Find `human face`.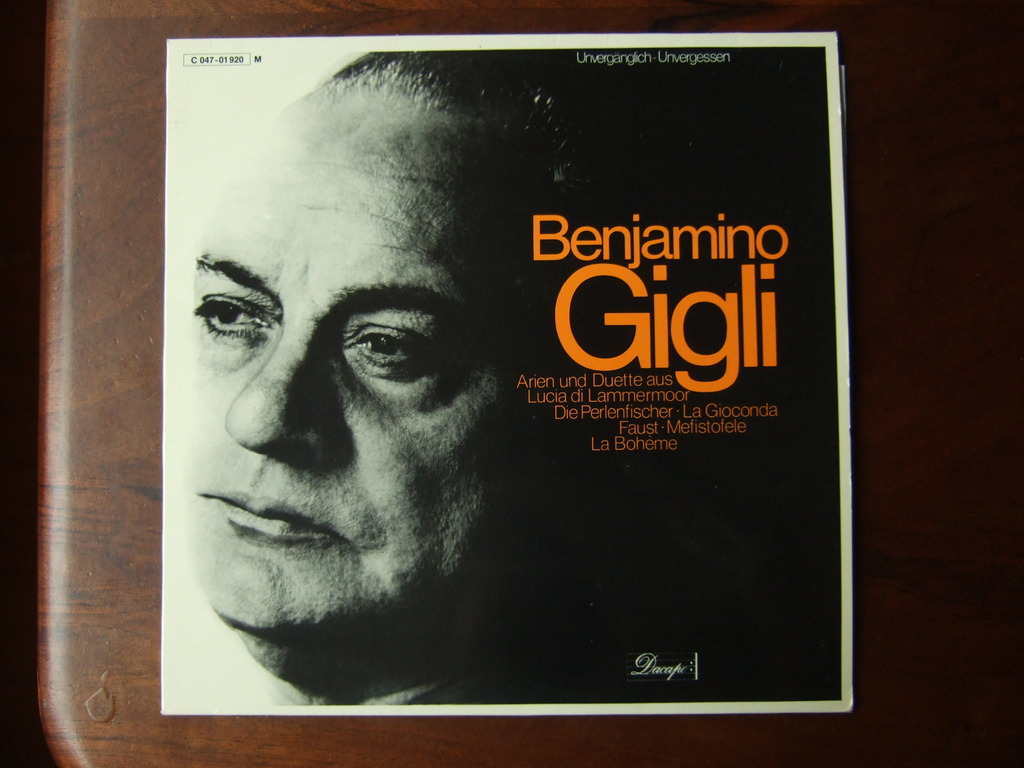
l=188, t=90, r=504, b=628.
